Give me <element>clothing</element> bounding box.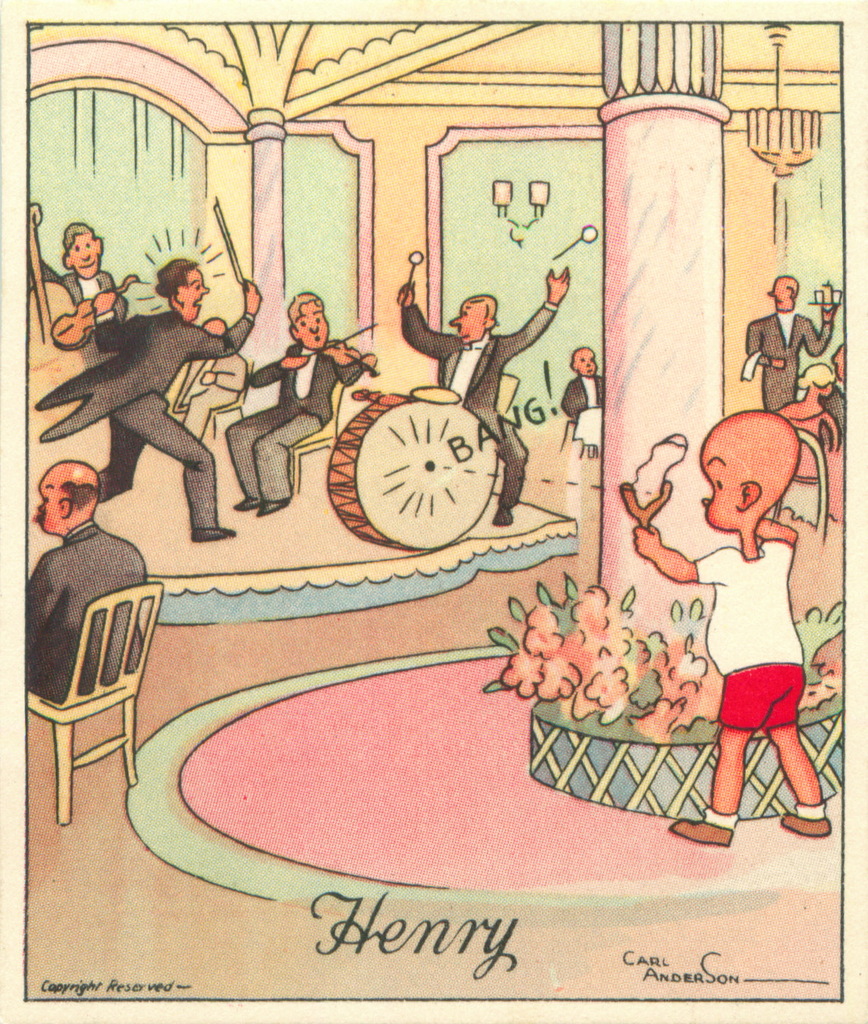
[left=238, top=348, right=359, bottom=497].
